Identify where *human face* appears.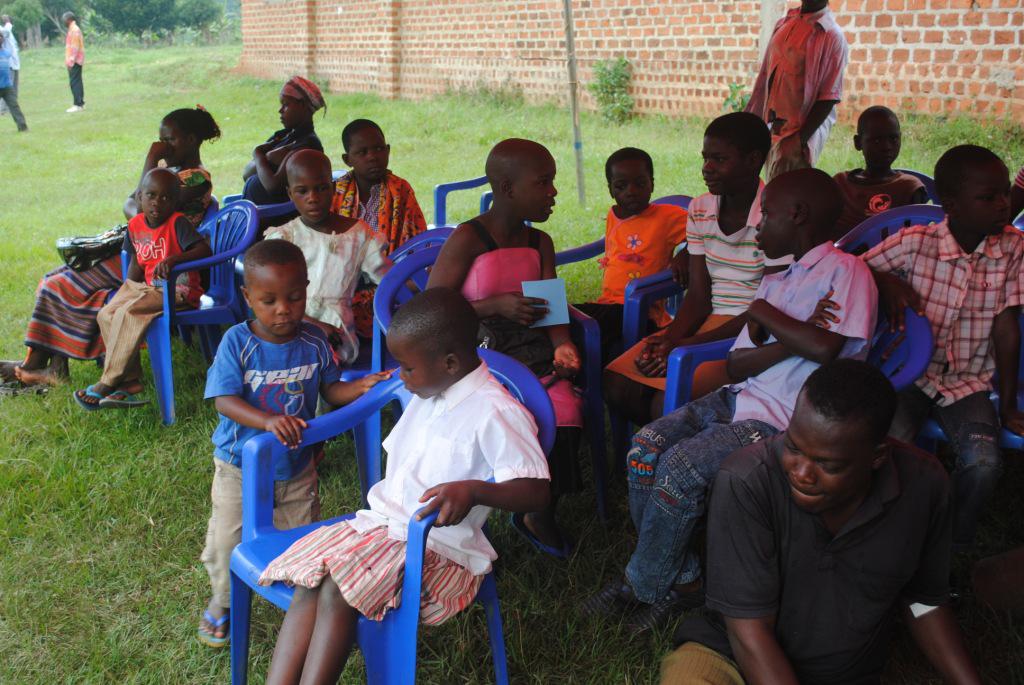
Appears at {"x1": 161, "y1": 119, "x2": 188, "y2": 163}.
